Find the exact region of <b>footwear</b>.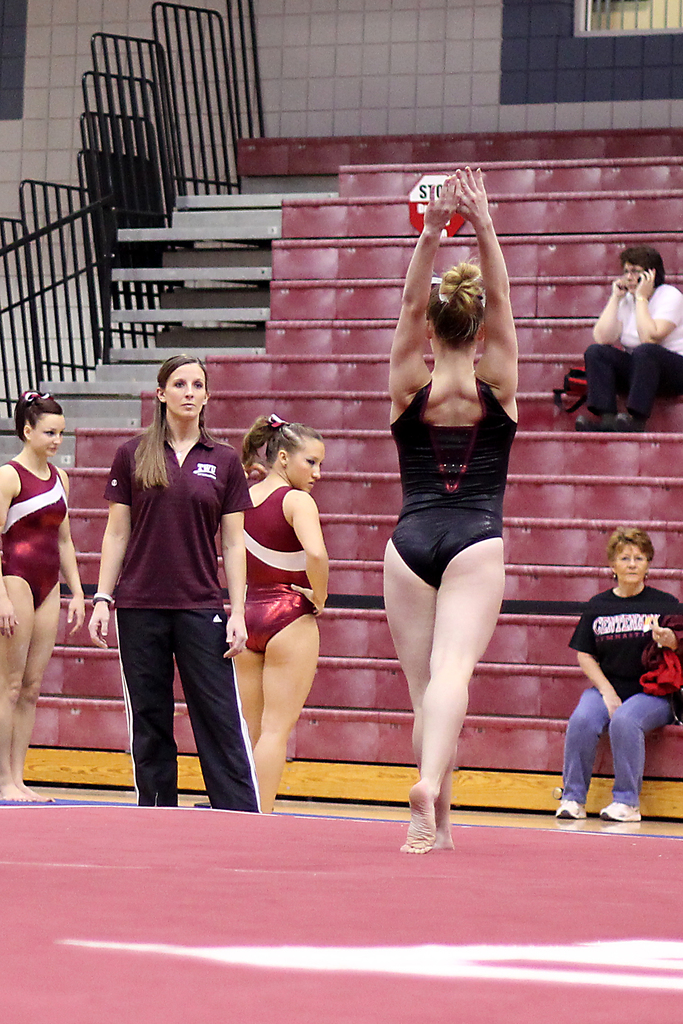
Exact region: pyautogui.locateOnScreen(577, 408, 611, 438).
